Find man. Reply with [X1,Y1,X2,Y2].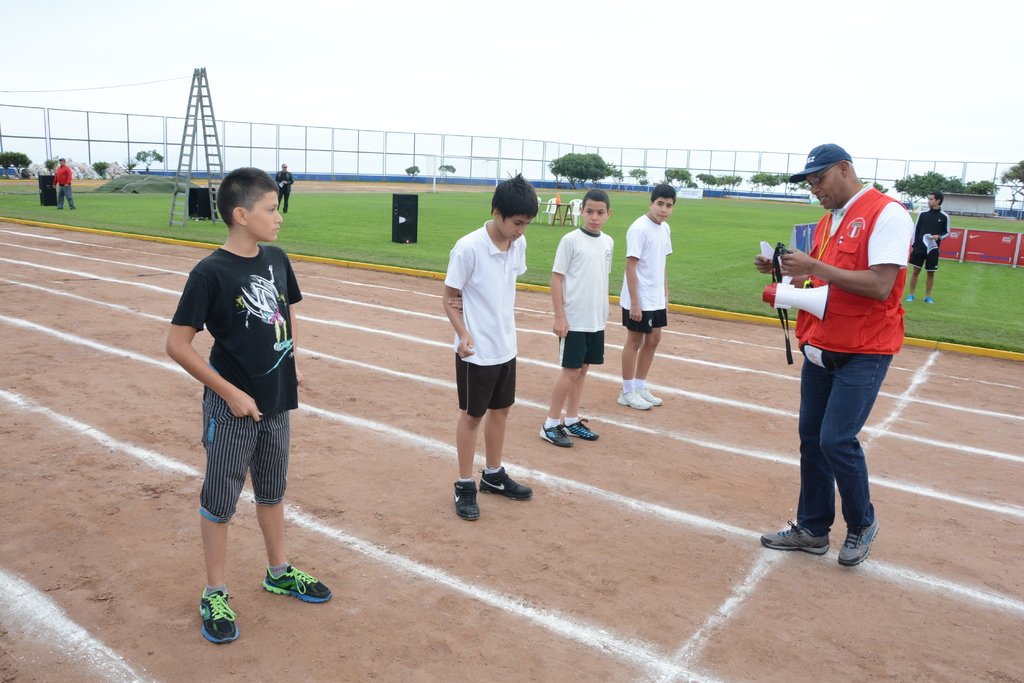
[52,155,77,210].
